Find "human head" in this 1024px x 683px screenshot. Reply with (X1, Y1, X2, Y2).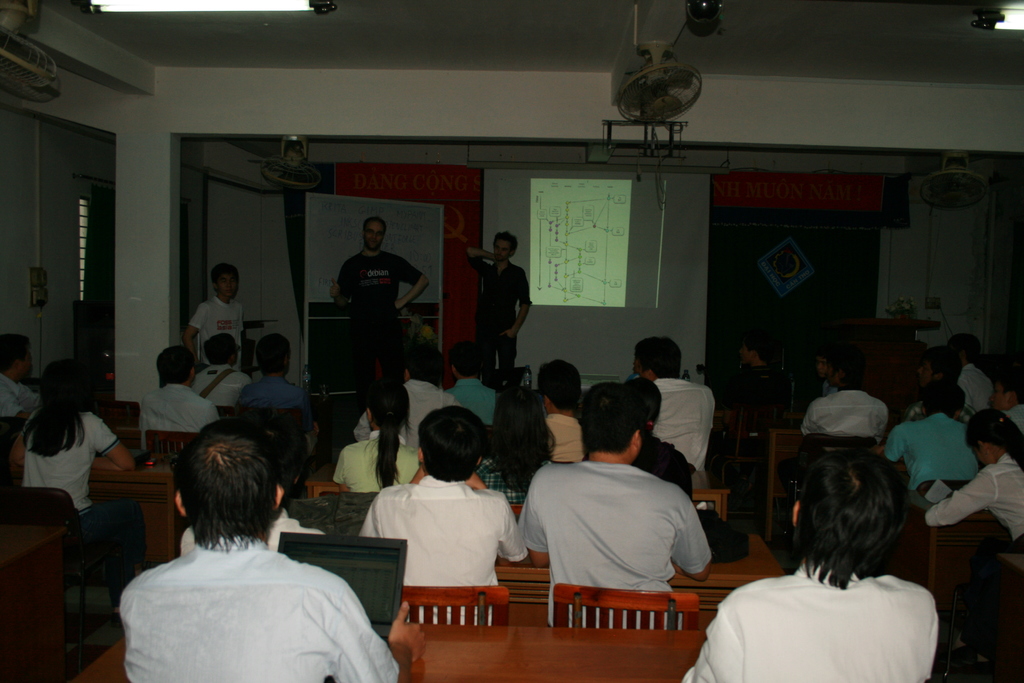
(922, 385, 967, 416).
